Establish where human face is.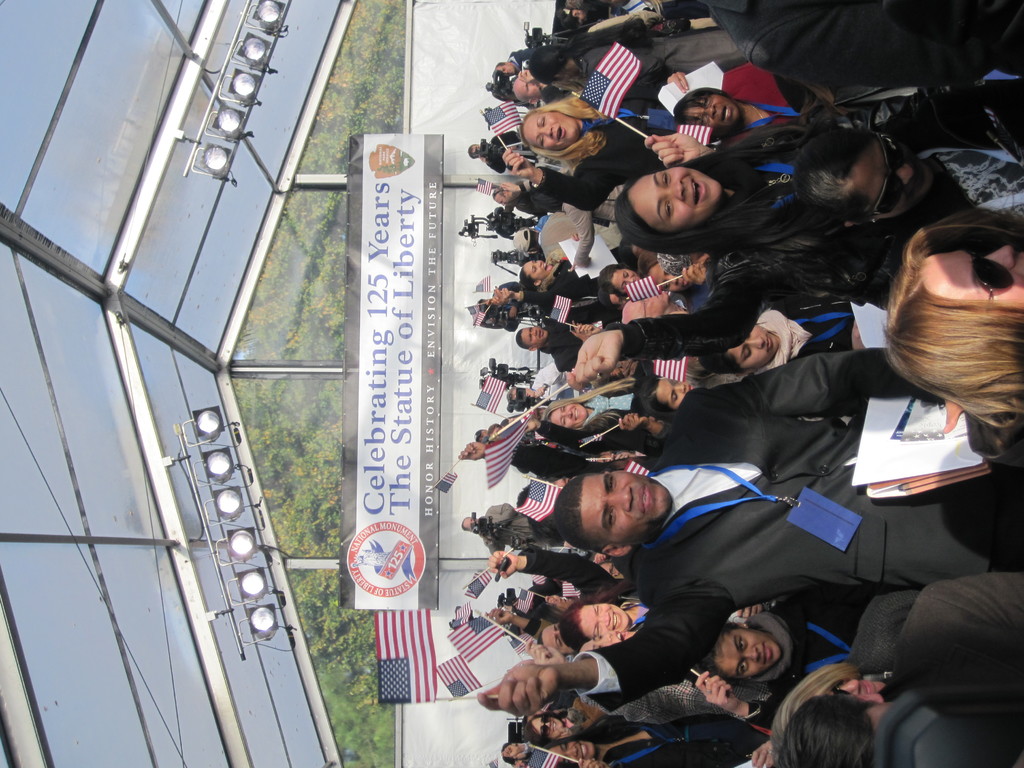
Established at 530:718:566:740.
